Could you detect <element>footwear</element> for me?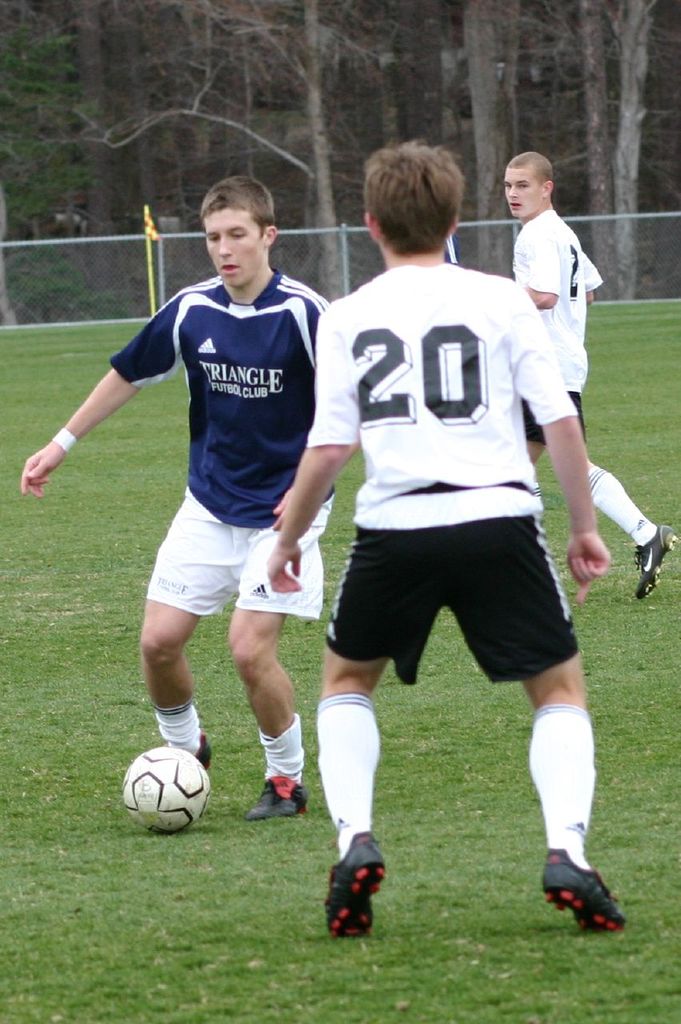
Detection result: crop(540, 860, 636, 936).
